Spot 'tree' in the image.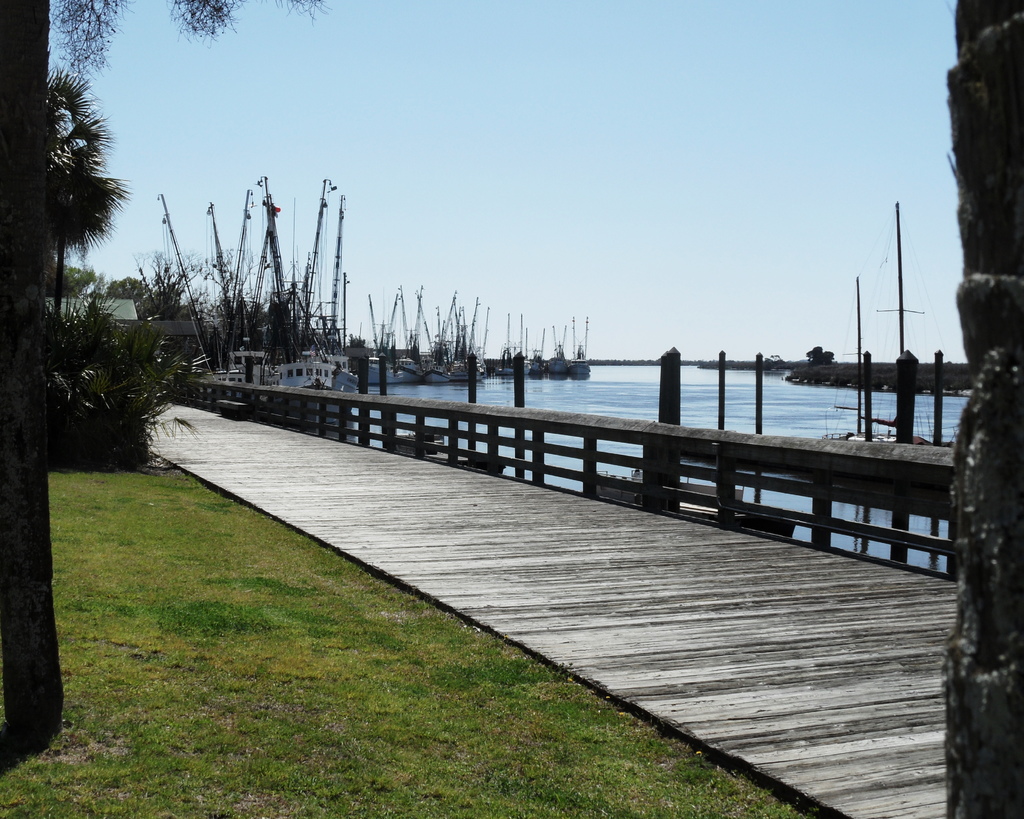
'tree' found at [x1=142, y1=243, x2=200, y2=322].
